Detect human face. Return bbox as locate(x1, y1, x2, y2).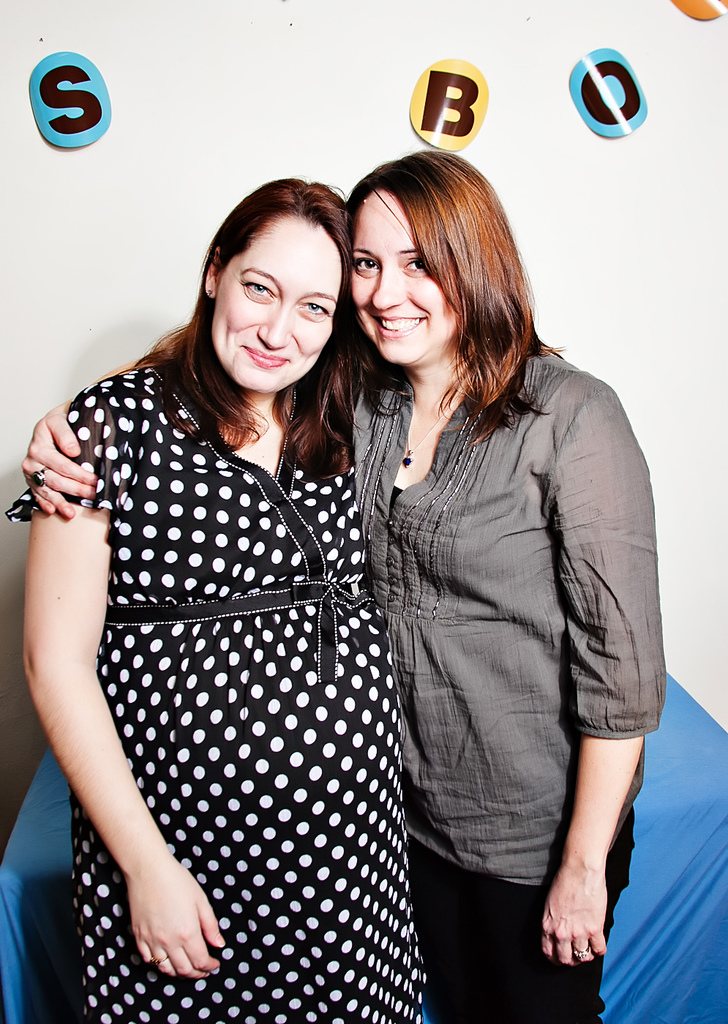
locate(352, 189, 455, 365).
